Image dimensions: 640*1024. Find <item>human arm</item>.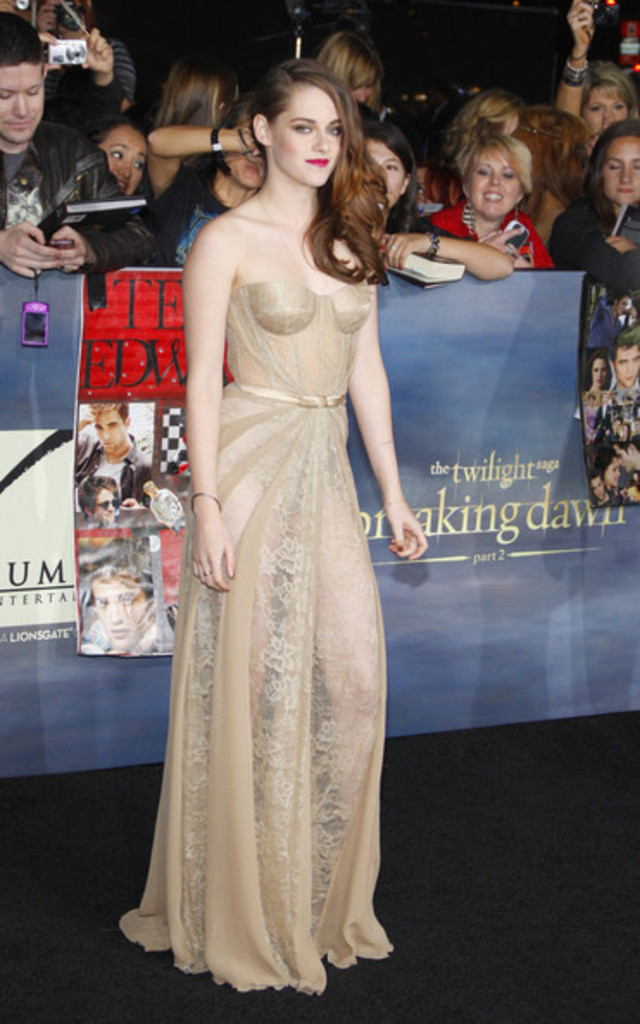
box(343, 290, 428, 559).
